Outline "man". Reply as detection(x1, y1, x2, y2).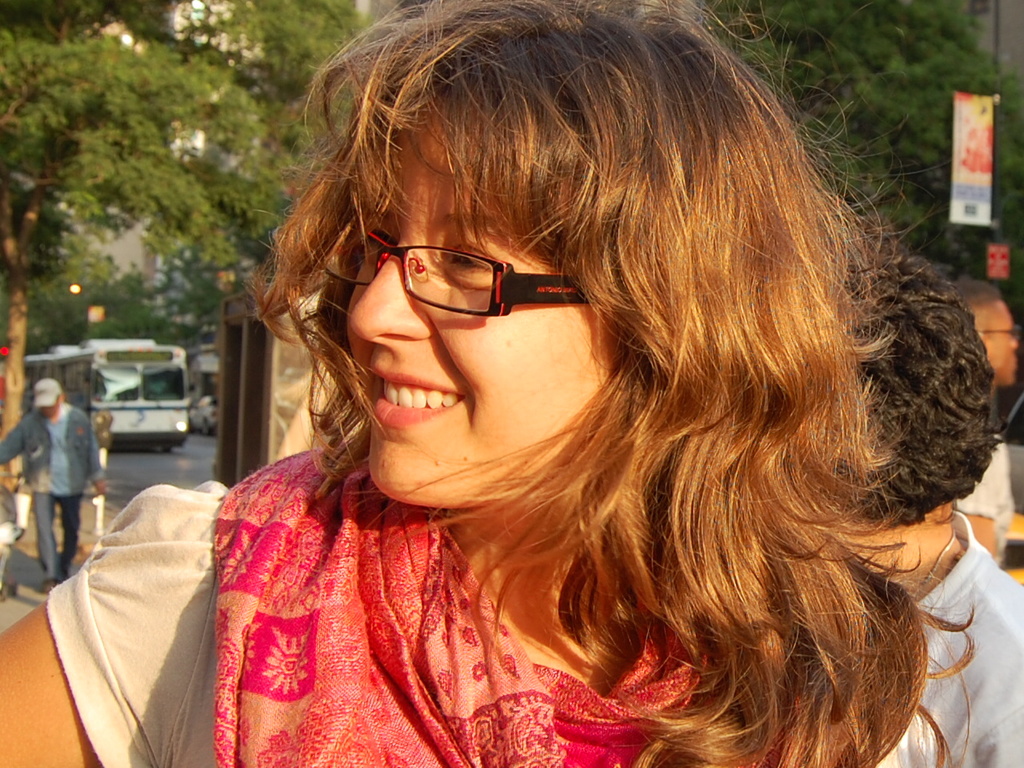
detection(10, 374, 96, 575).
